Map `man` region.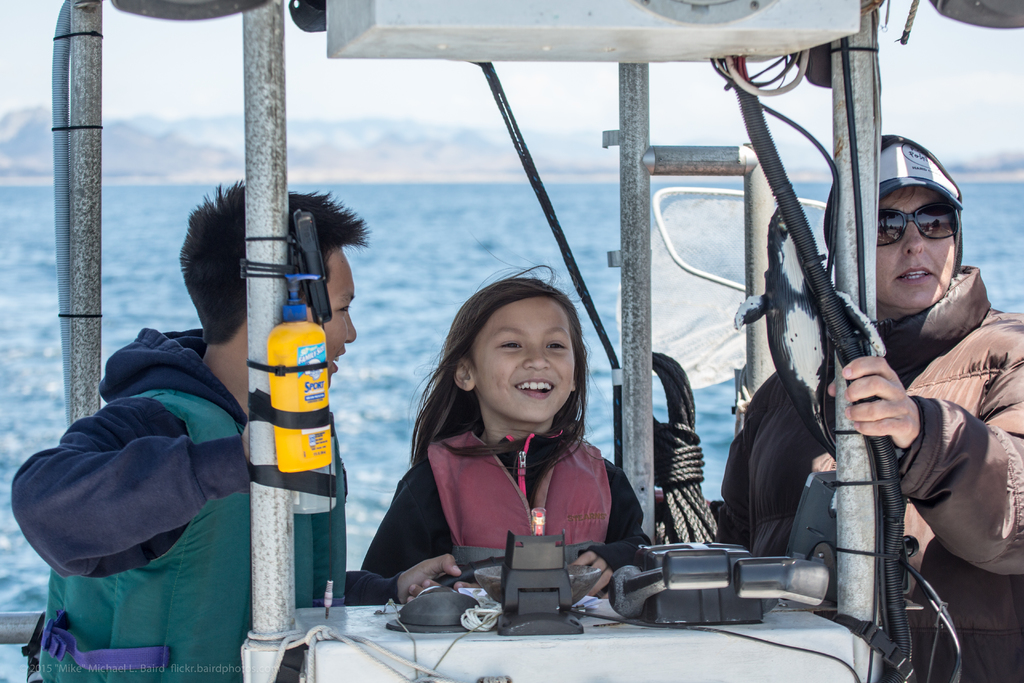
Mapped to region(9, 173, 465, 682).
